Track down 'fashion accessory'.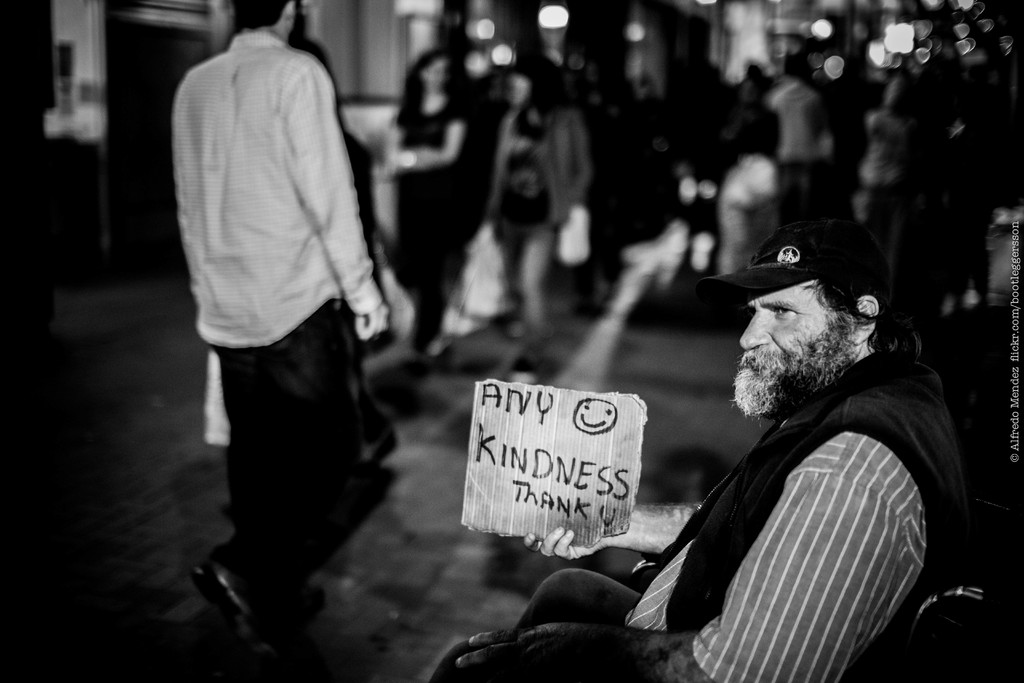
Tracked to 694, 215, 893, 315.
